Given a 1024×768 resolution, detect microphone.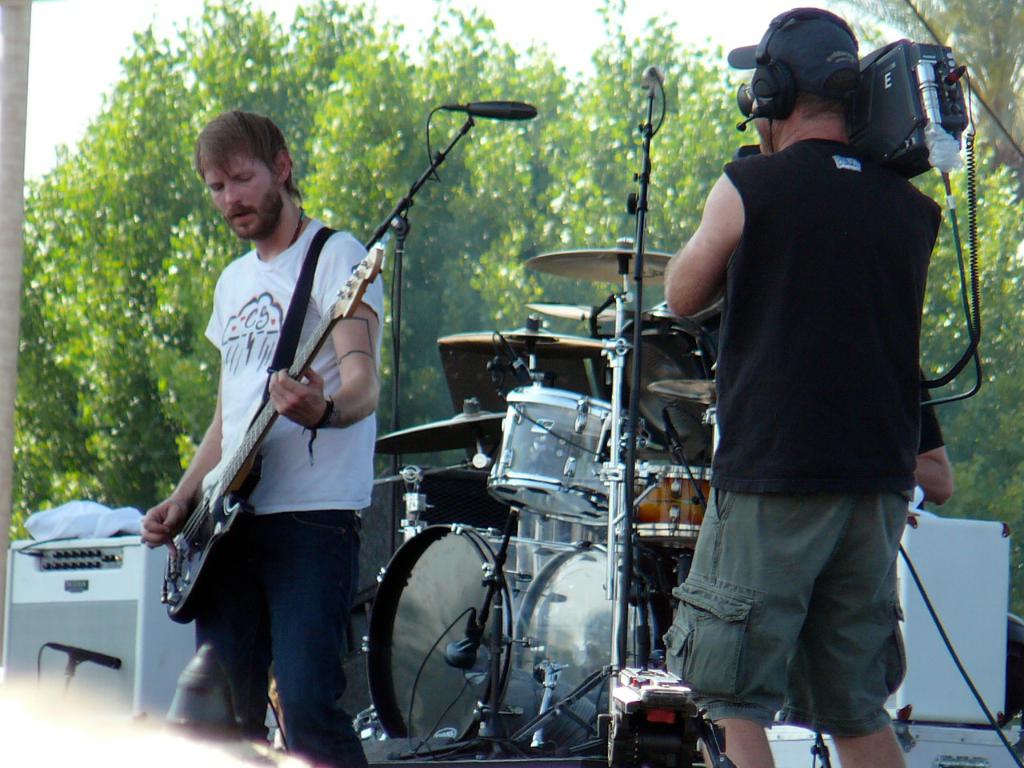
738/116/758/131.
